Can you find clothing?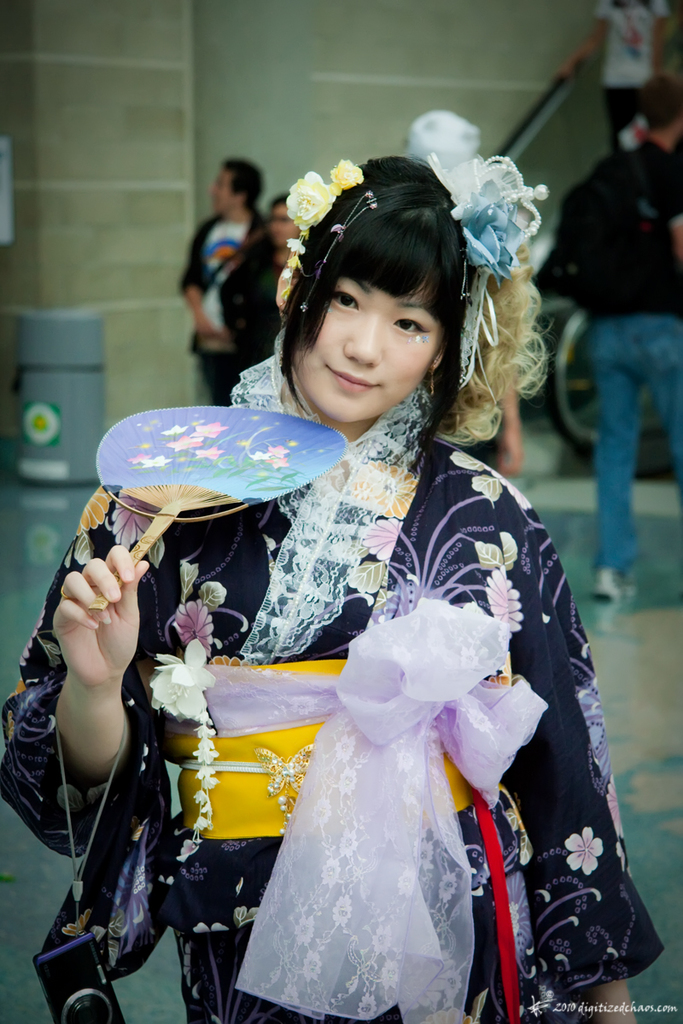
Yes, bounding box: [left=180, top=208, right=283, bottom=412].
